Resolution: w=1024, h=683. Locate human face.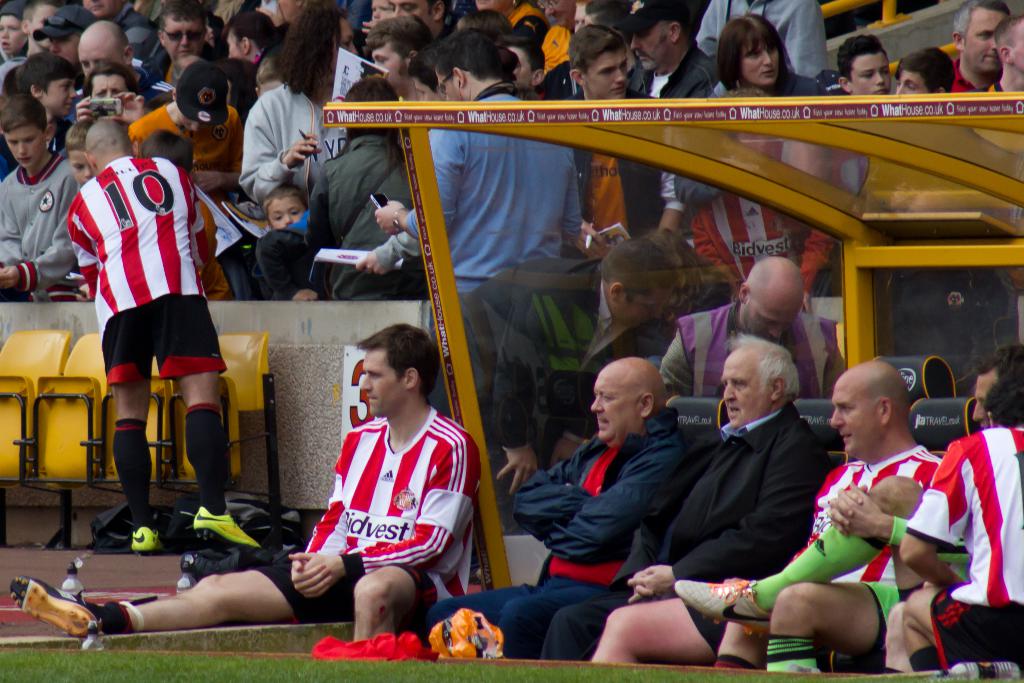
43 76 77 117.
